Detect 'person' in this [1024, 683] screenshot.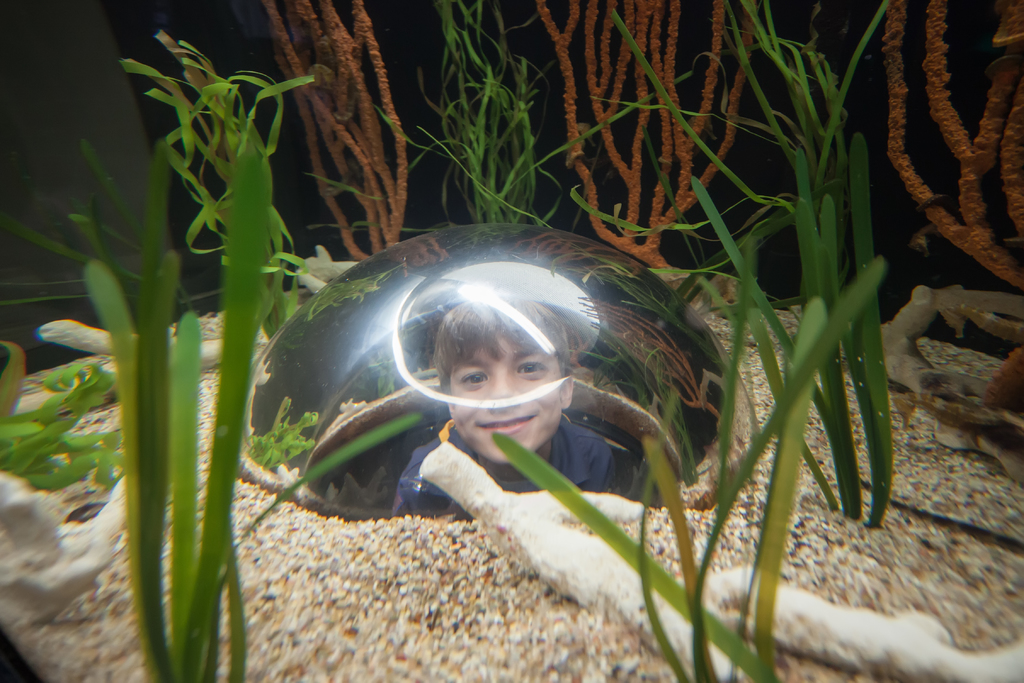
Detection: {"left": 302, "top": 225, "right": 689, "bottom": 579}.
